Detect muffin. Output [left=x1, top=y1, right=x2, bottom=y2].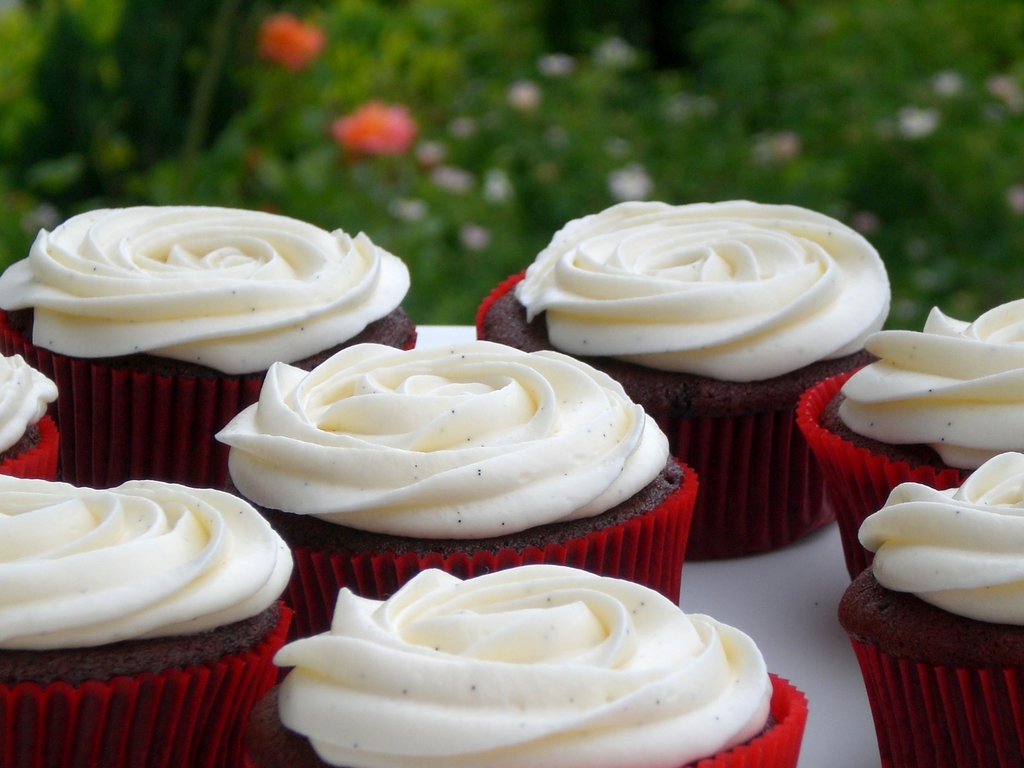
[left=470, top=197, right=897, bottom=558].
